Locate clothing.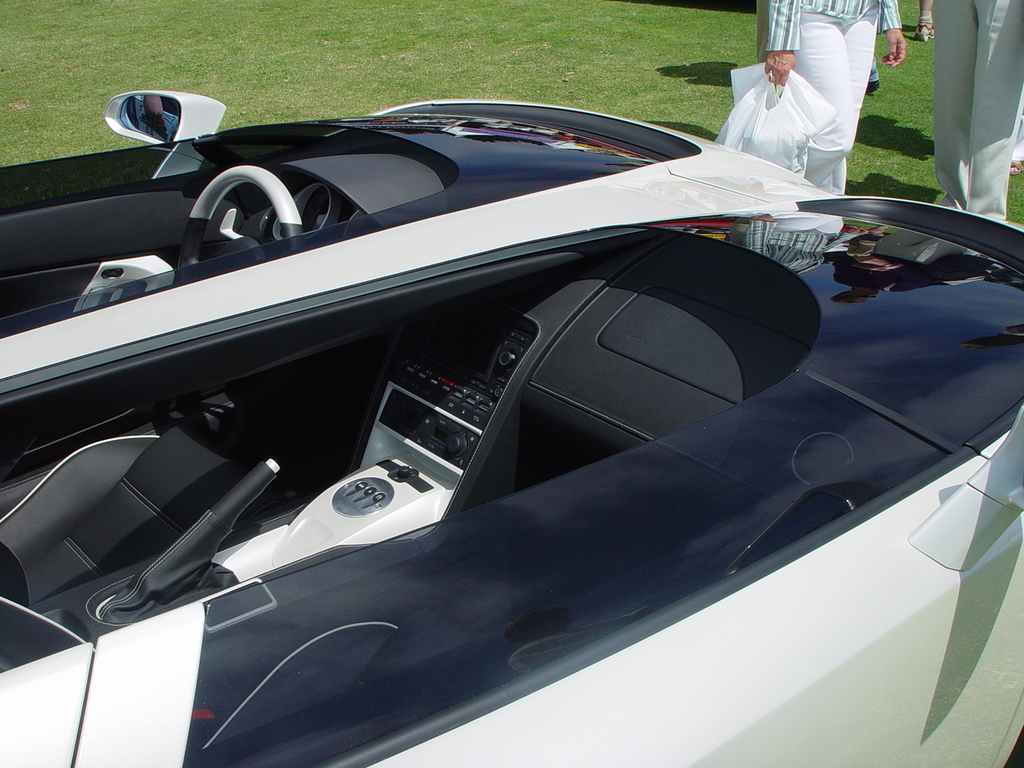
Bounding box: 923:0:1023:226.
